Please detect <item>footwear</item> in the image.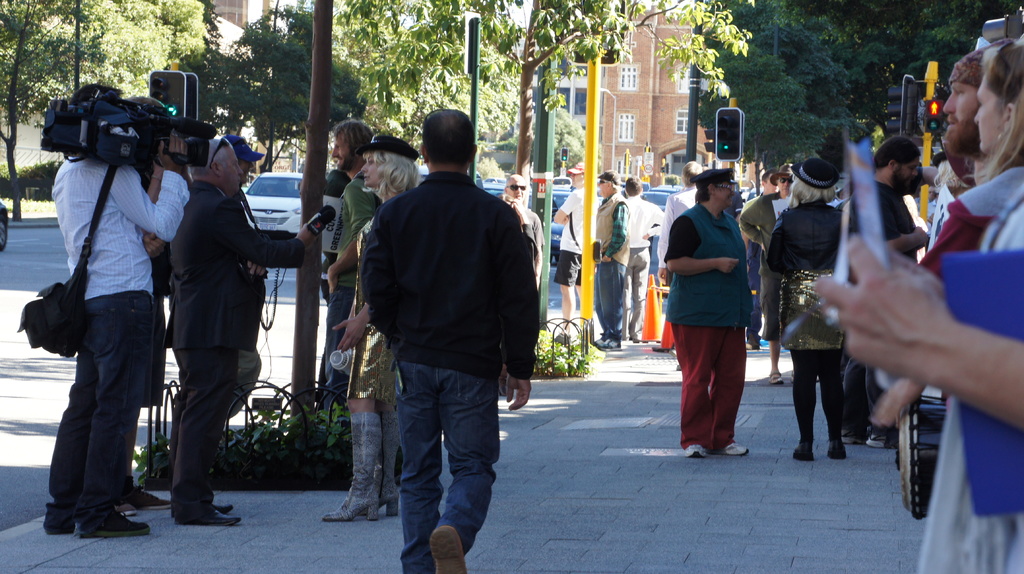
{"x1": 631, "y1": 332, "x2": 644, "y2": 342}.
